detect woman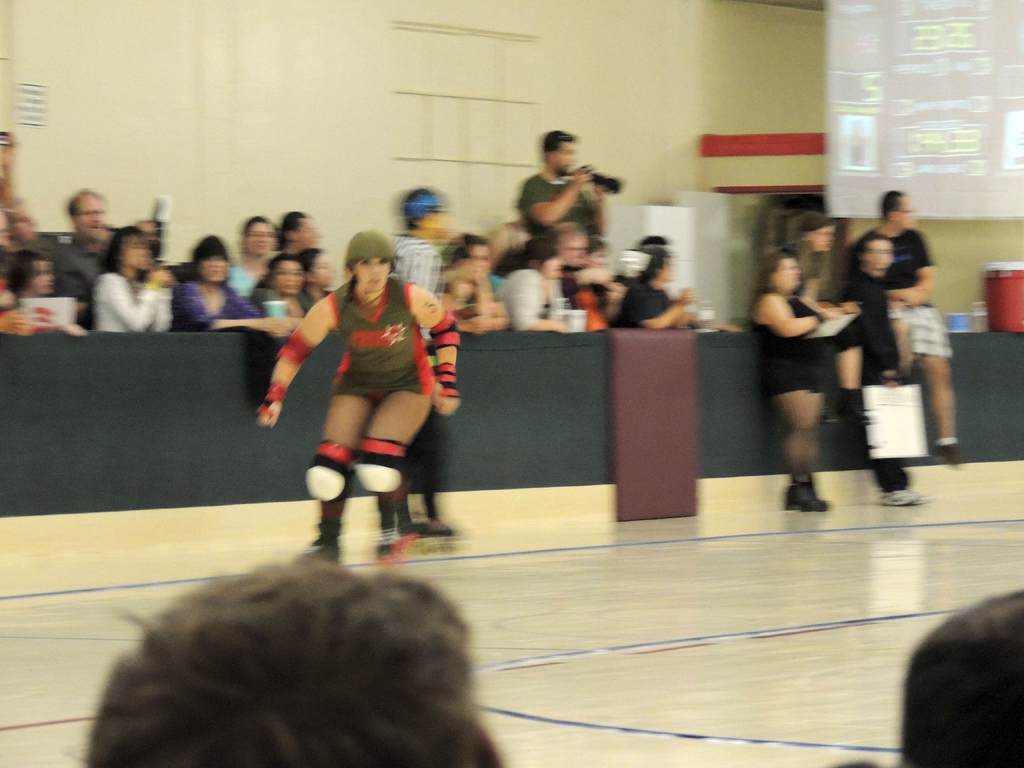
pyautogui.locateOnScreen(231, 209, 291, 312)
